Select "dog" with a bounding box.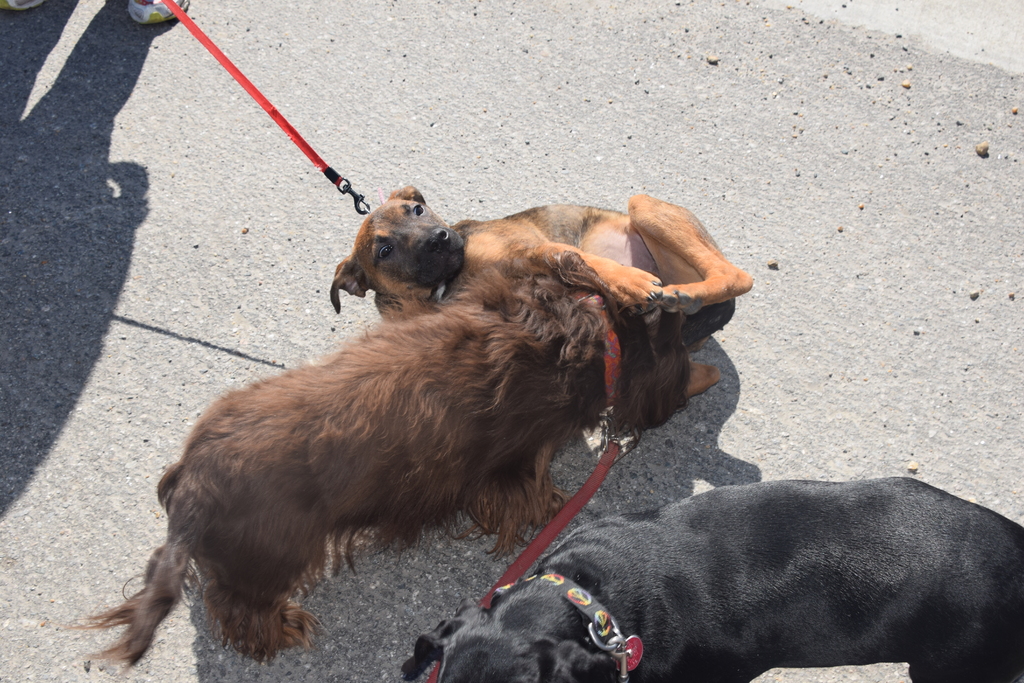
[399, 477, 1023, 682].
